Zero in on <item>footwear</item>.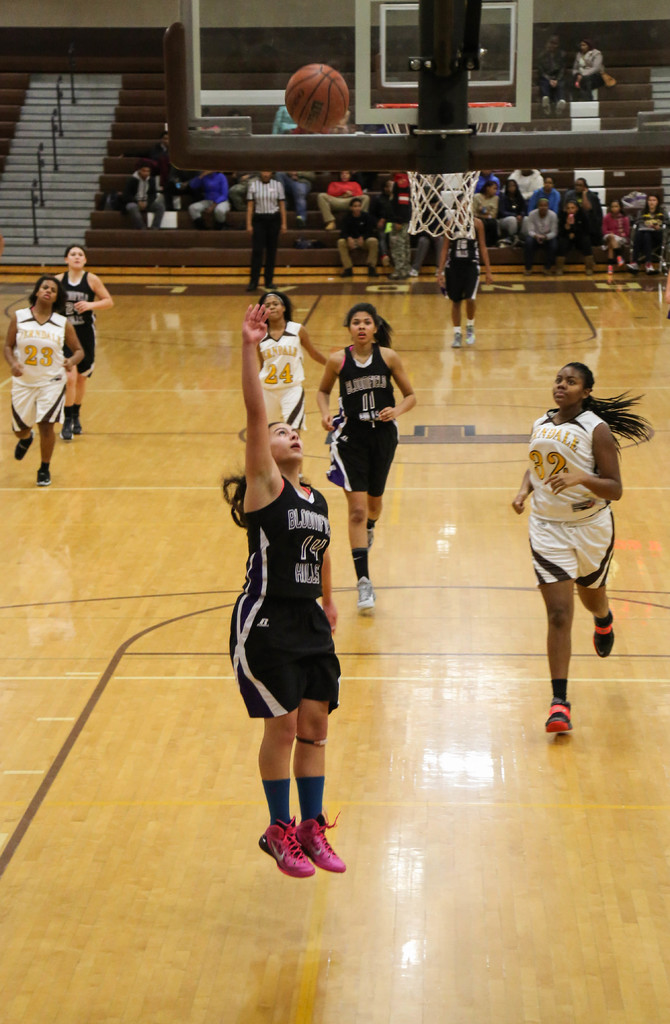
Zeroed in: box(545, 698, 577, 736).
